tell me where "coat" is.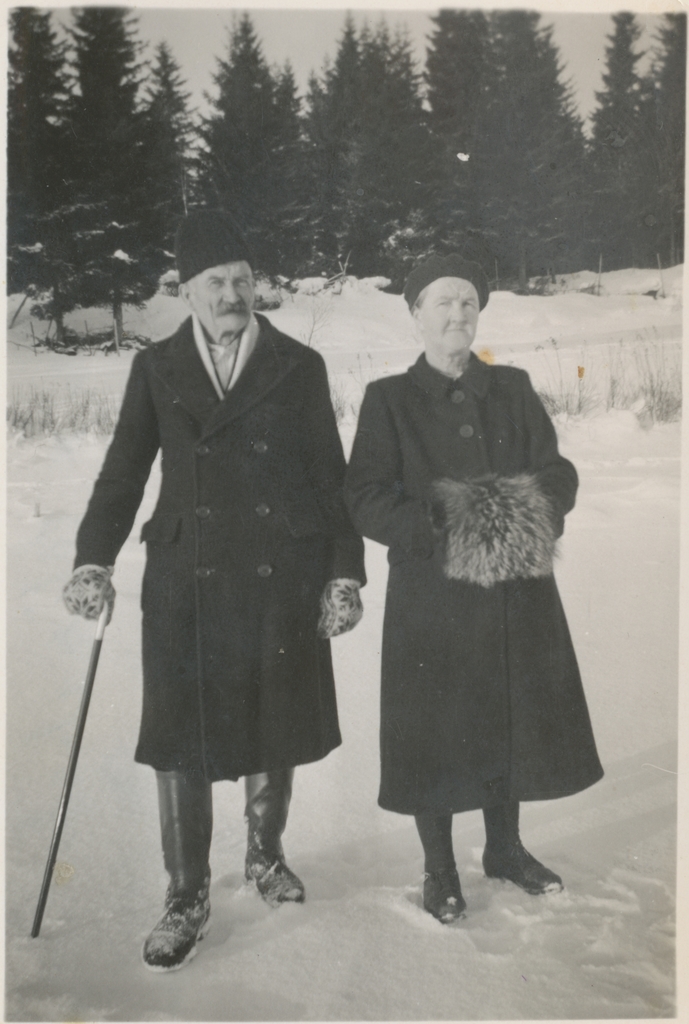
"coat" is at 339:356:608:817.
